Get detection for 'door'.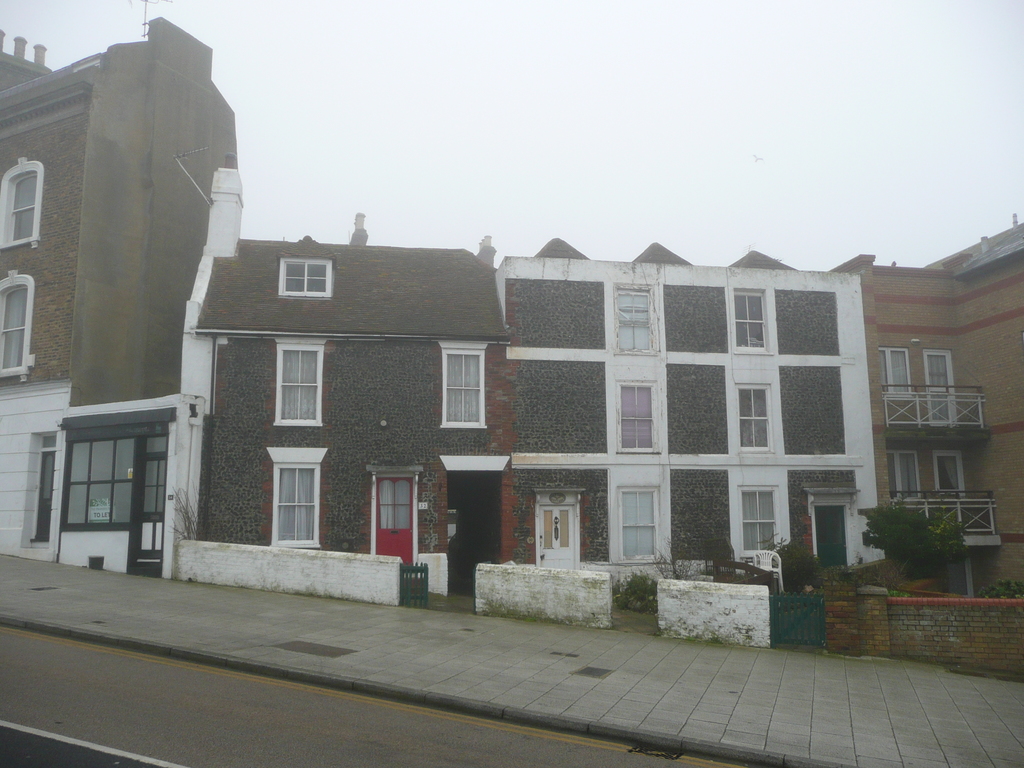
Detection: <box>927,350,956,424</box>.
